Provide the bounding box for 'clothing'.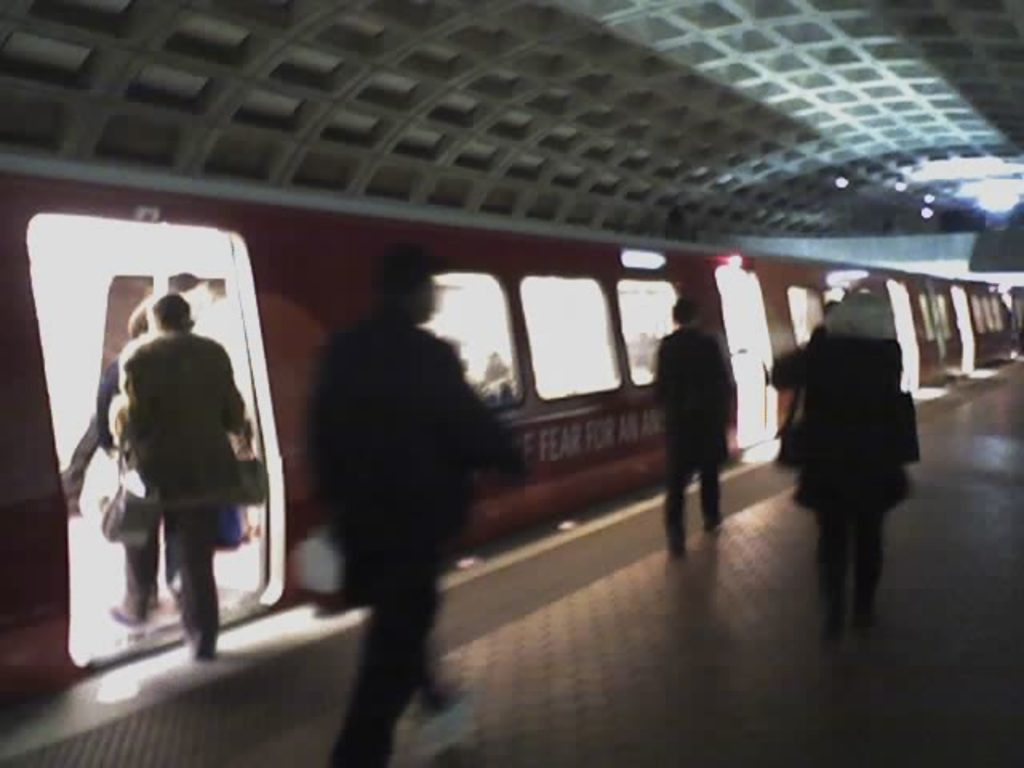
region(88, 344, 179, 597).
